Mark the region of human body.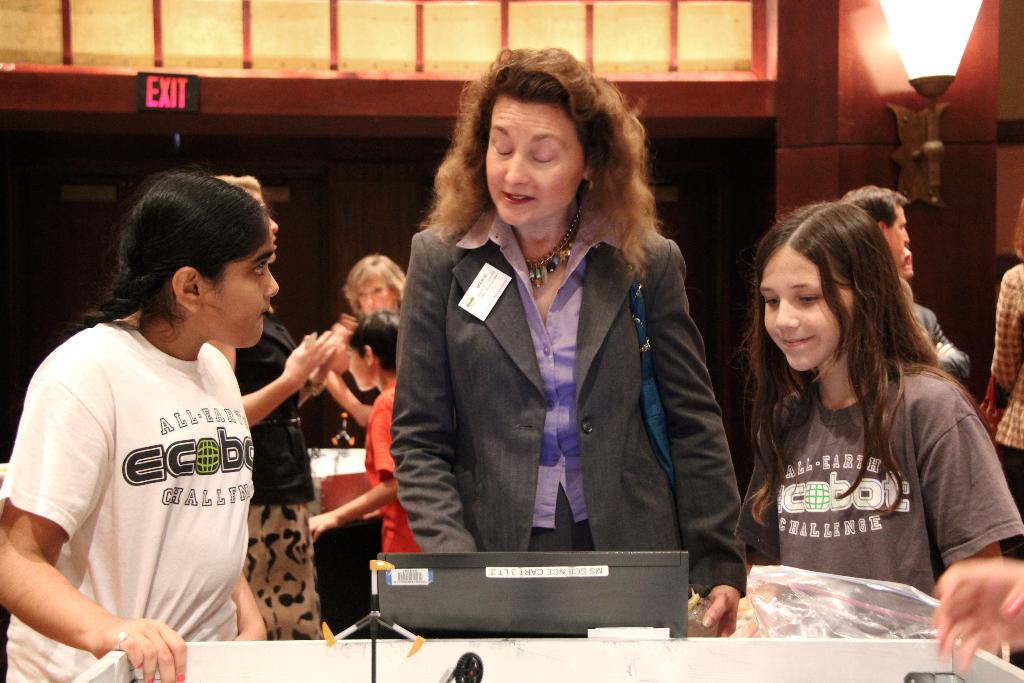
Region: (x1=207, y1=314, x2=335, y2=641).
